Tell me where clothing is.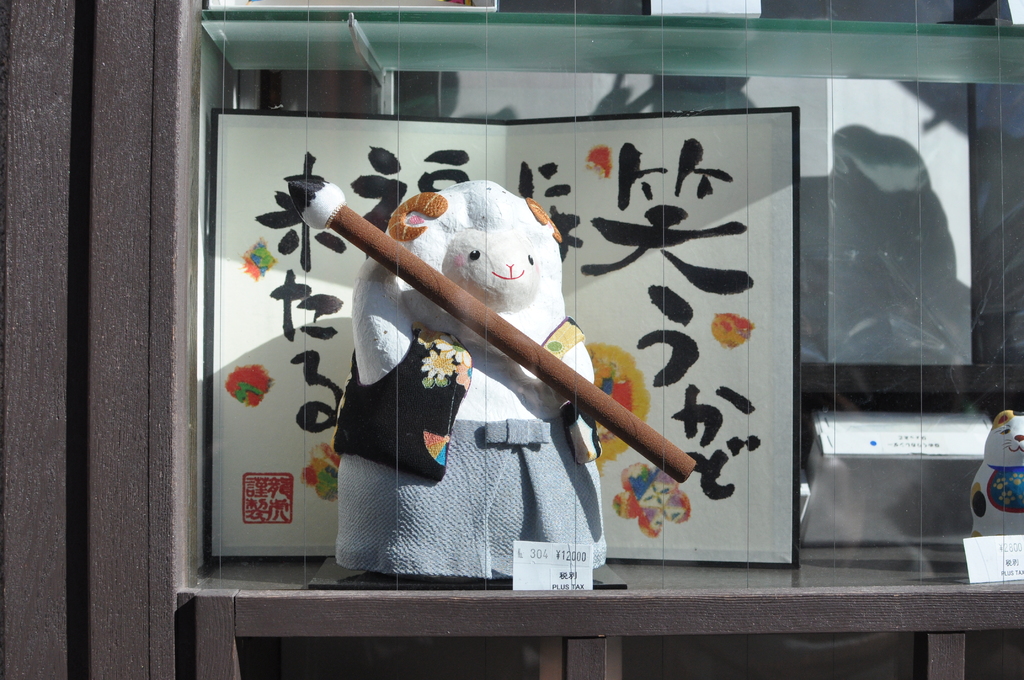
clothing is at (312,153,633,565).
